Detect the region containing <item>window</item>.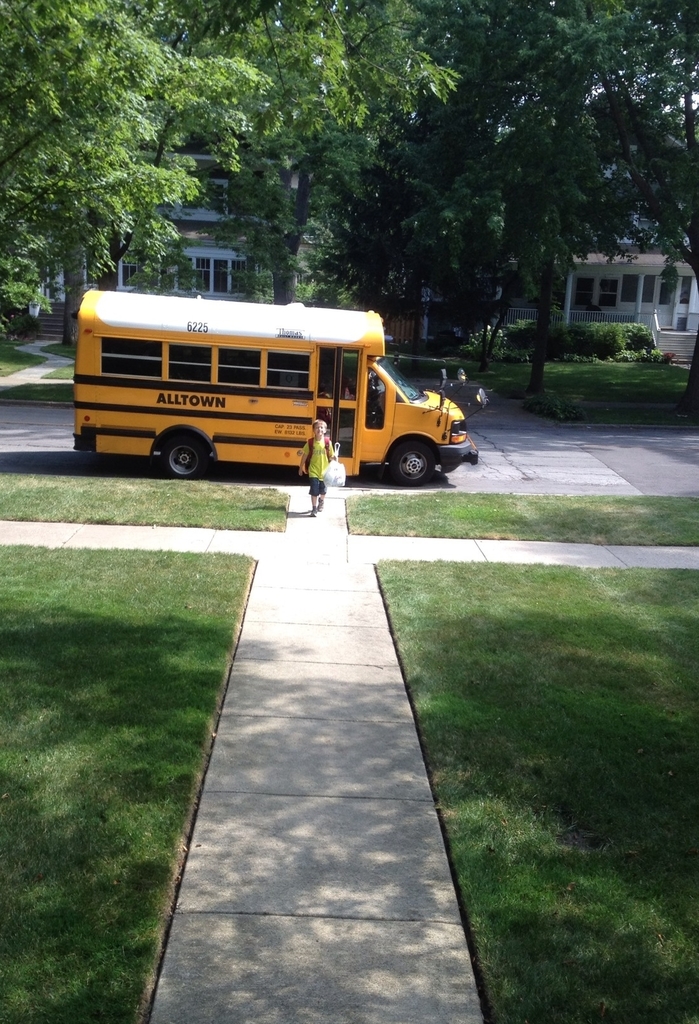
rect(122, 257, 146, 297).
